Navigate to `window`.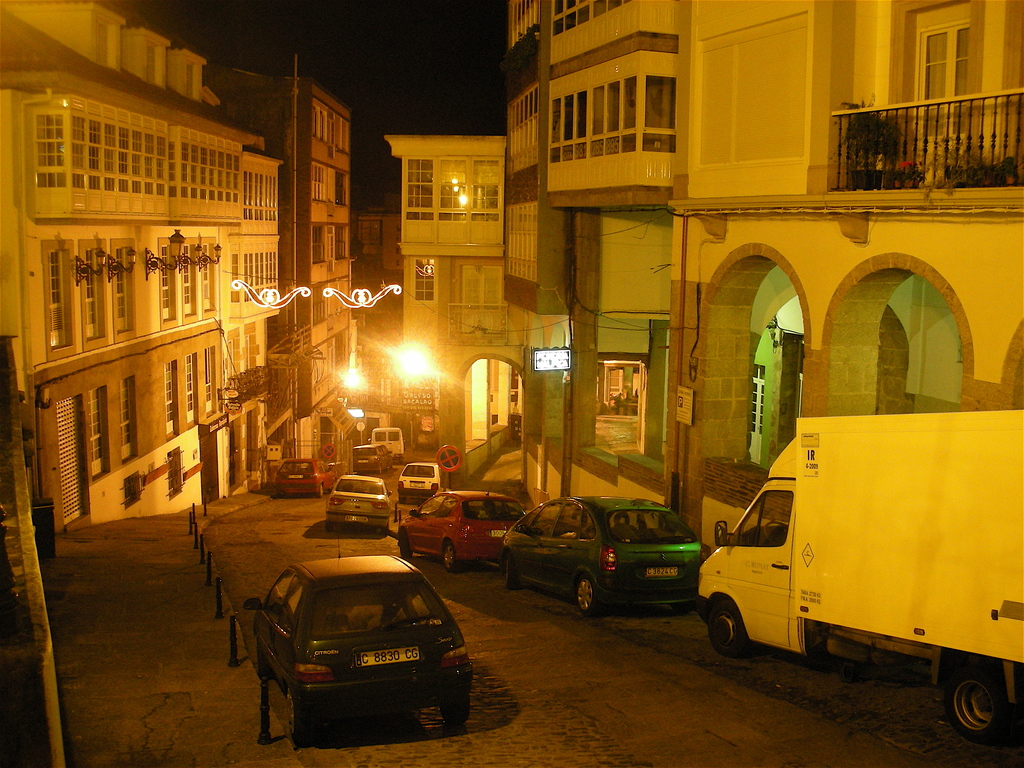
Navigation target: detection(413, 260, 435, 305).
